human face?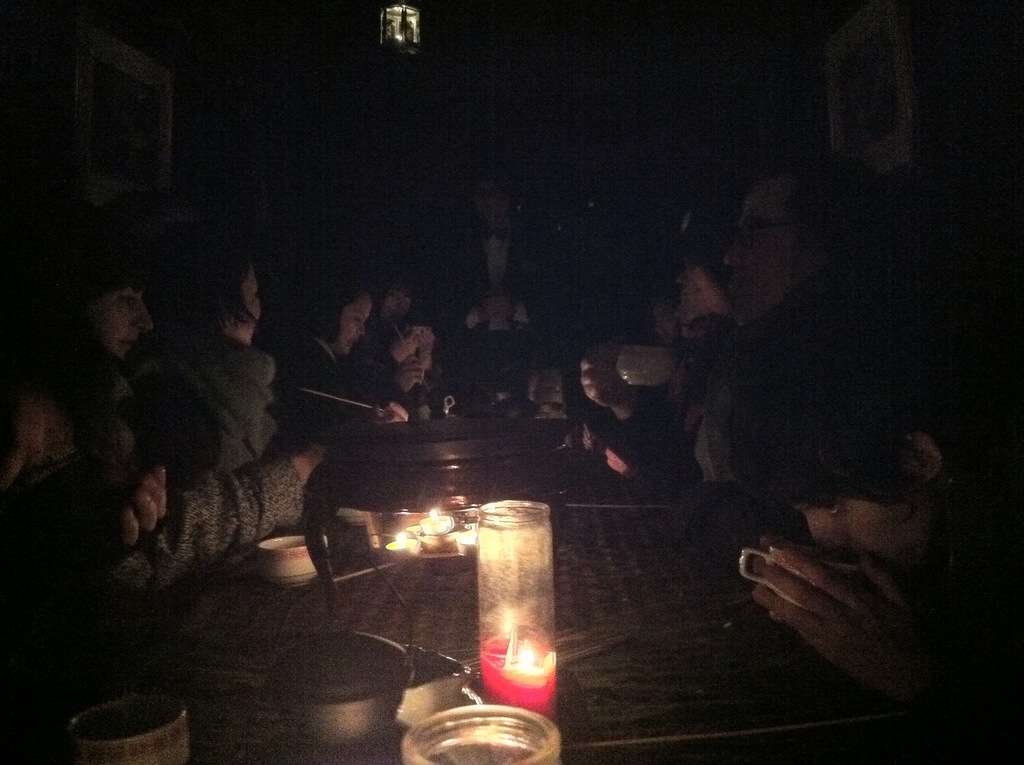
x1=796, y1=504, x2=925, y2=567
